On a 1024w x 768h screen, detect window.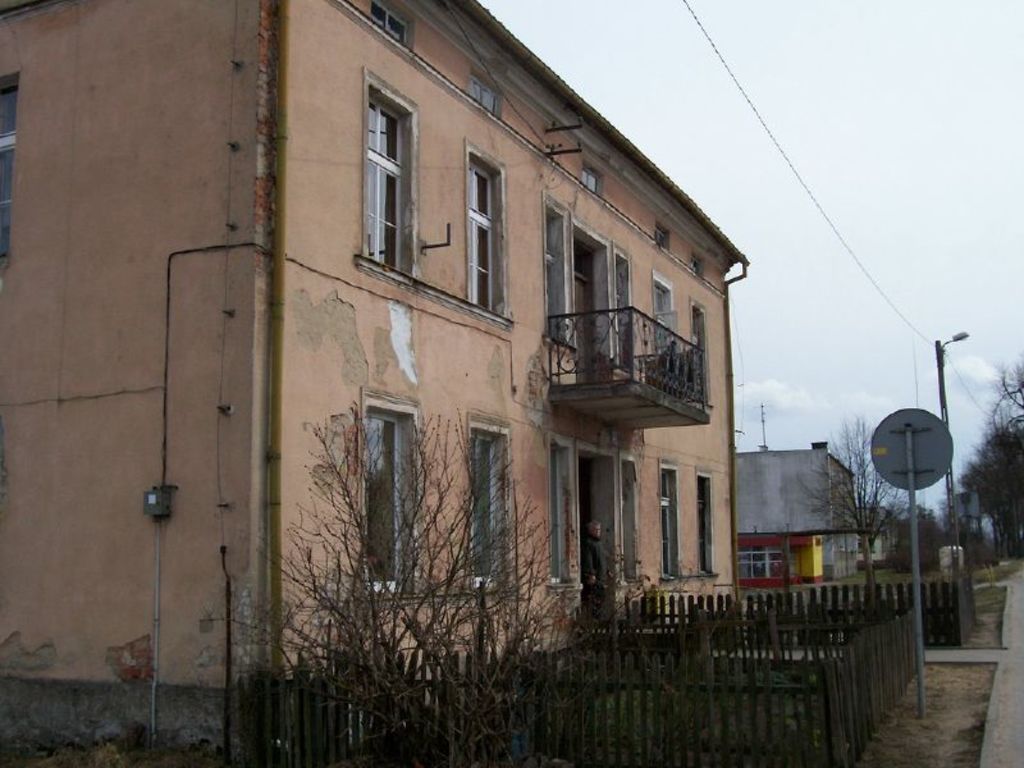
695/466/723/579.
